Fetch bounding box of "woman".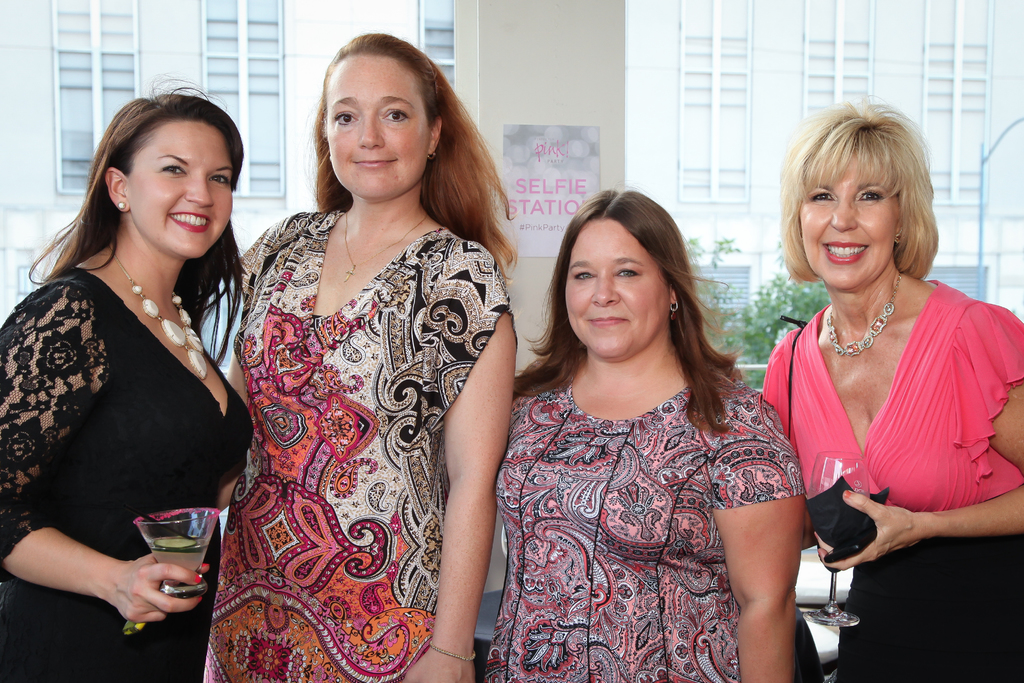
Bbox: (left=0, top=83, right=251, bottom=682).
